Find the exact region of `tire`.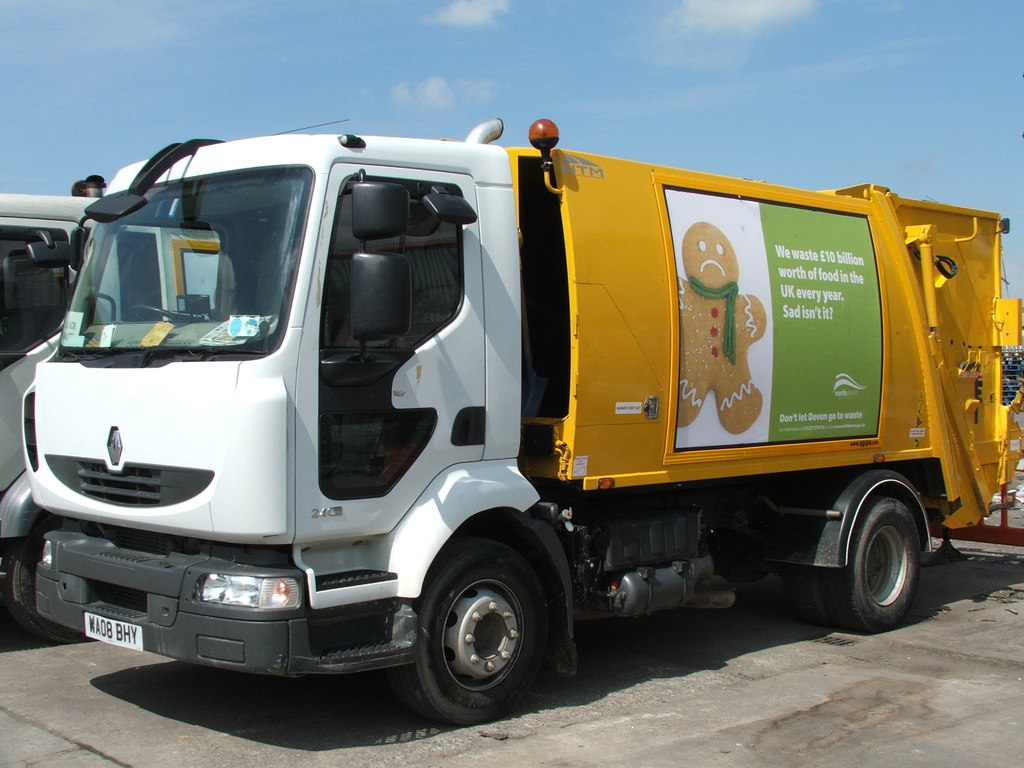
Exact region: left=4, top=515, right=90, bottom=644.
